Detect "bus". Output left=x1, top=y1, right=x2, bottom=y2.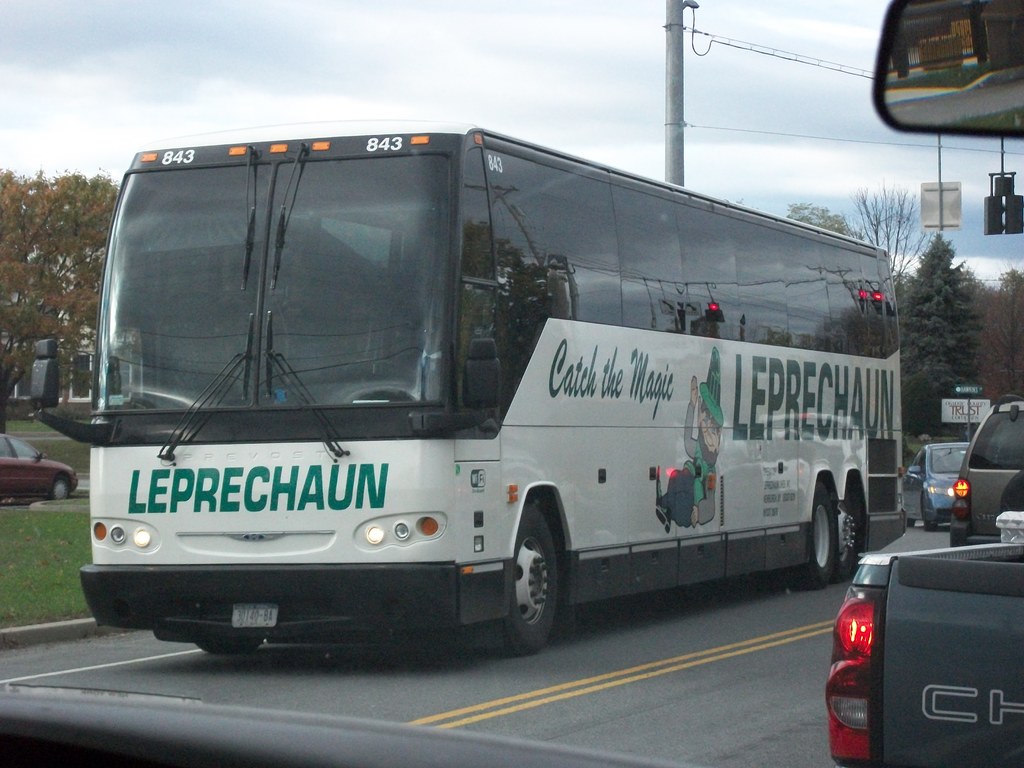
left=28, top=116, right=911, bottom=662.
